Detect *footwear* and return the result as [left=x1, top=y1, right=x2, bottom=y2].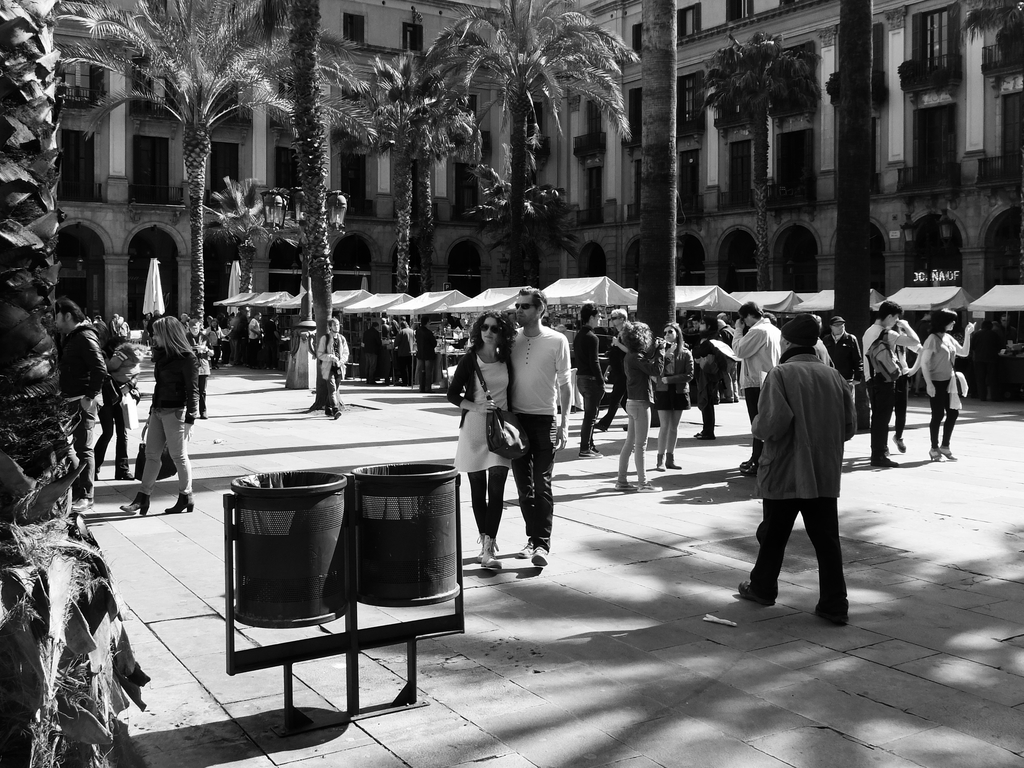
[left=694, top=430, right=712, bottom=438].
